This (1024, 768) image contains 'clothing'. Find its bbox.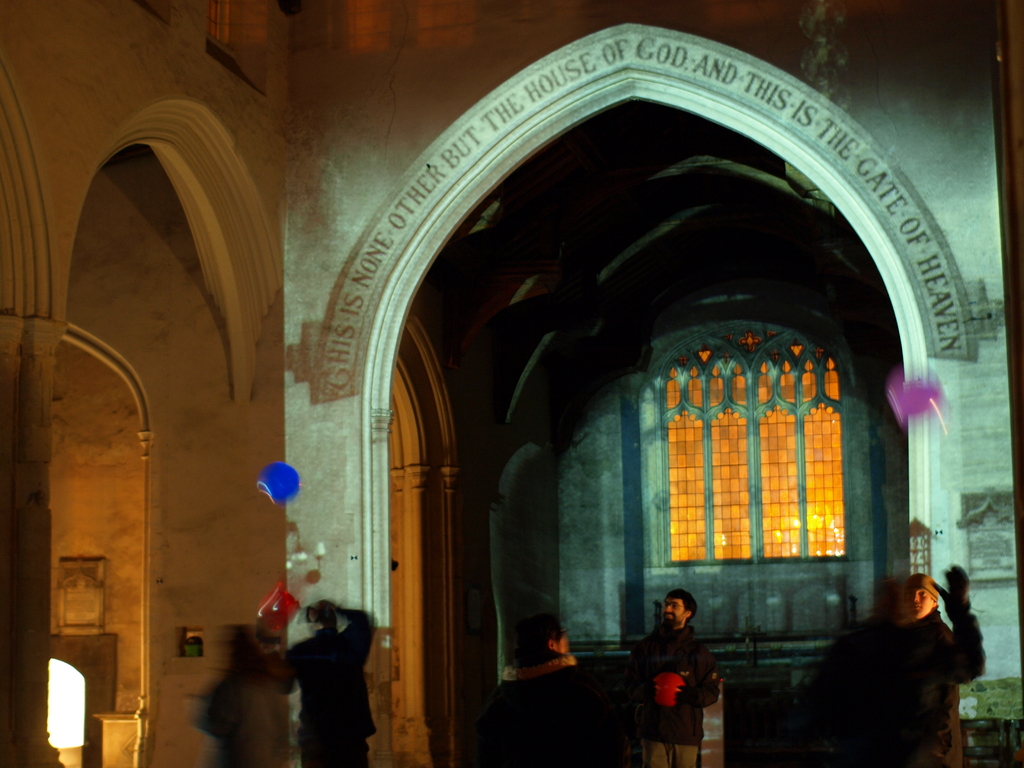
279/603/366/751.
